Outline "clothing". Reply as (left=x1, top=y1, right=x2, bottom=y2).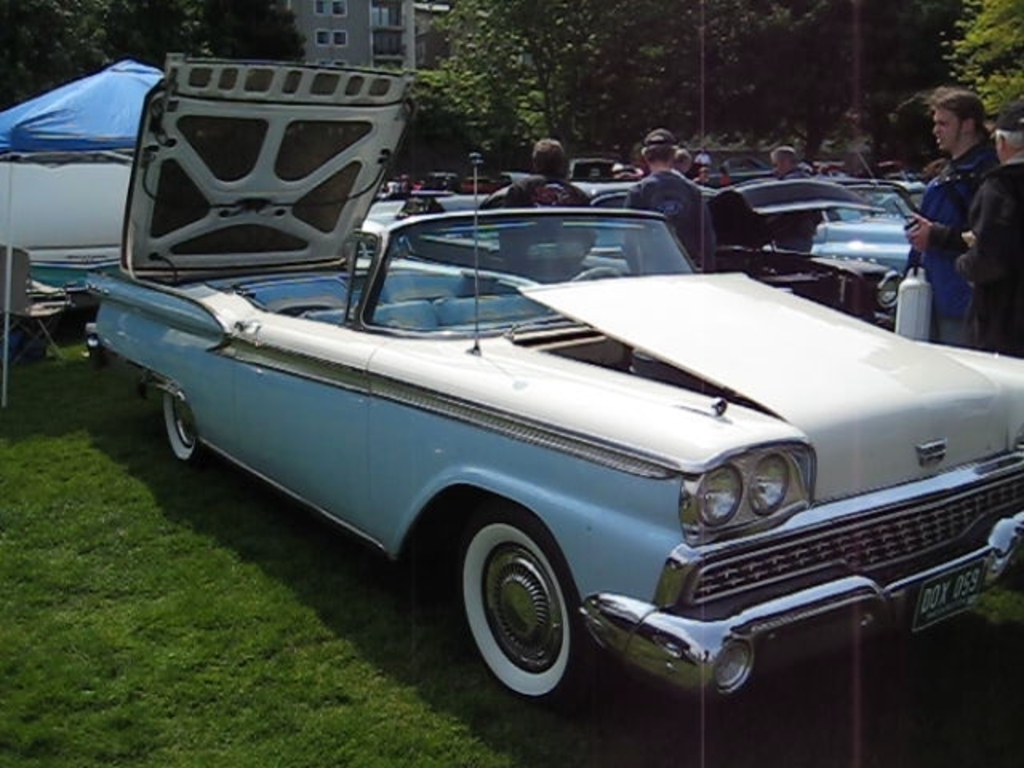
(left=622, top=168, right=715, bottom=275).
